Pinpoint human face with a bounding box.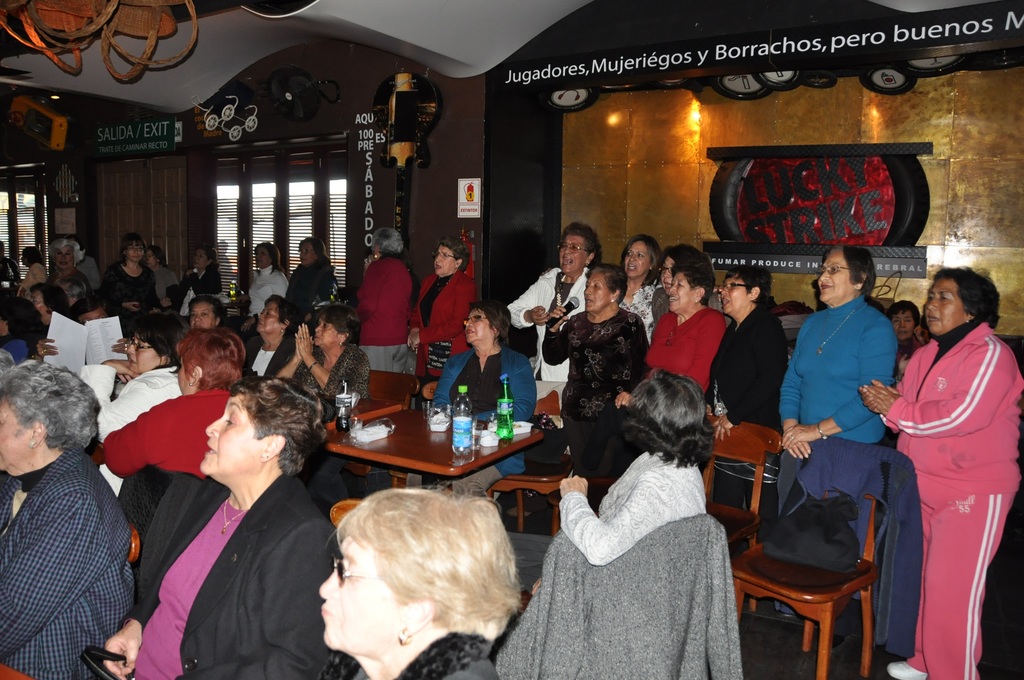
(253, 245, 271, 267).
